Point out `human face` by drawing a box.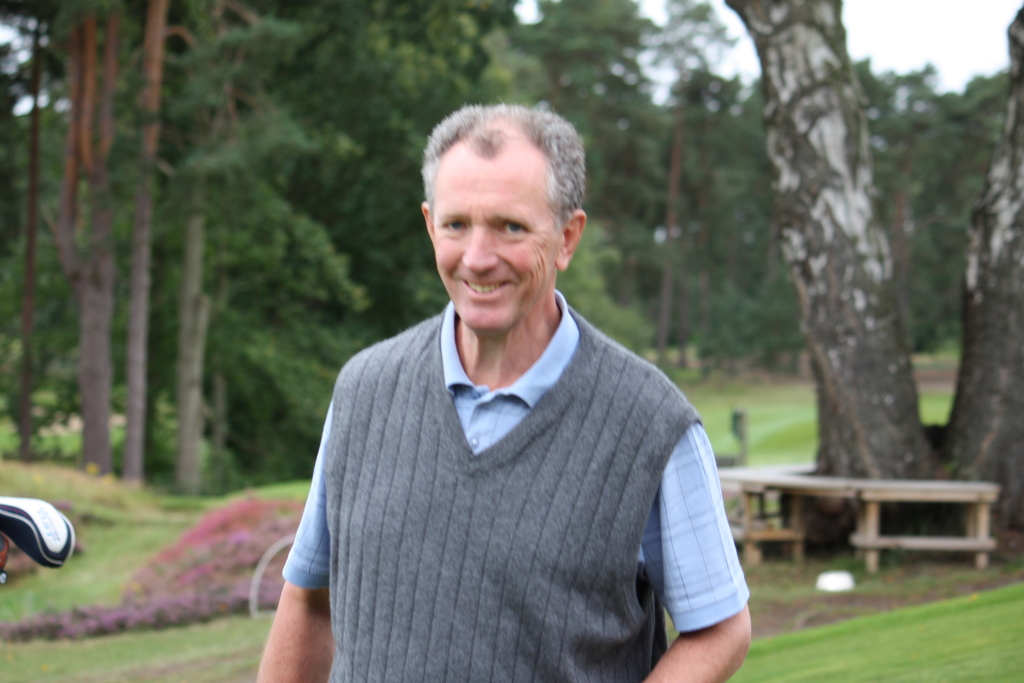
left=431, top=147, right=562, bottom=328.
